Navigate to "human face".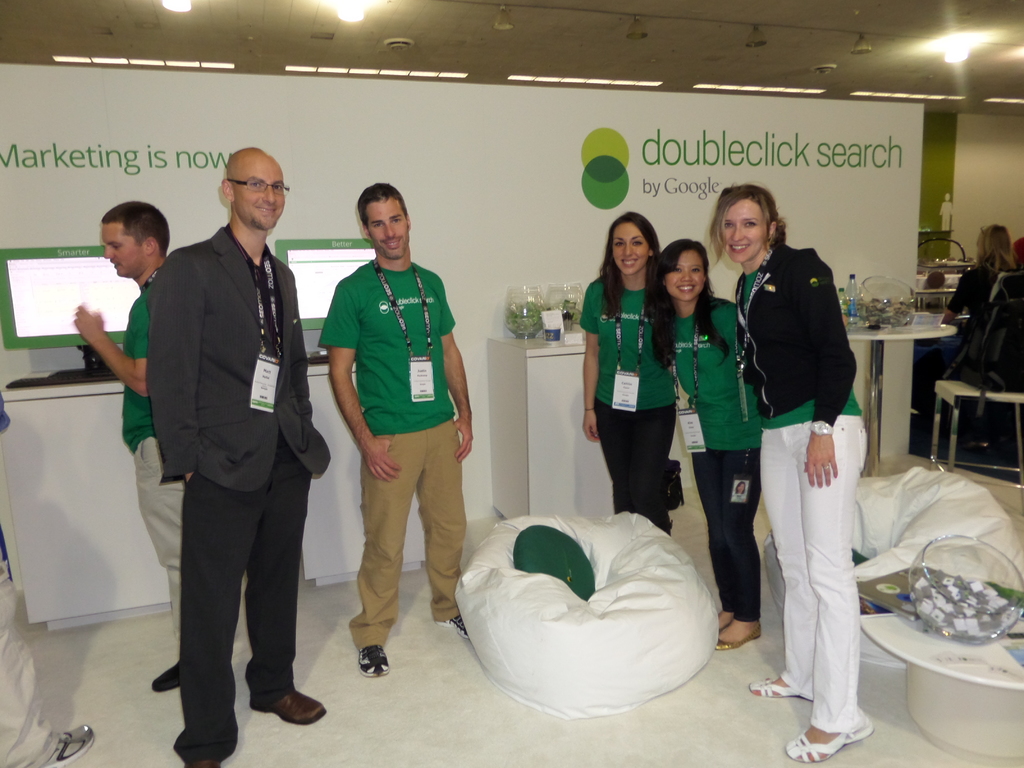
Navigation target: rect(726, 200, 764, 265).
